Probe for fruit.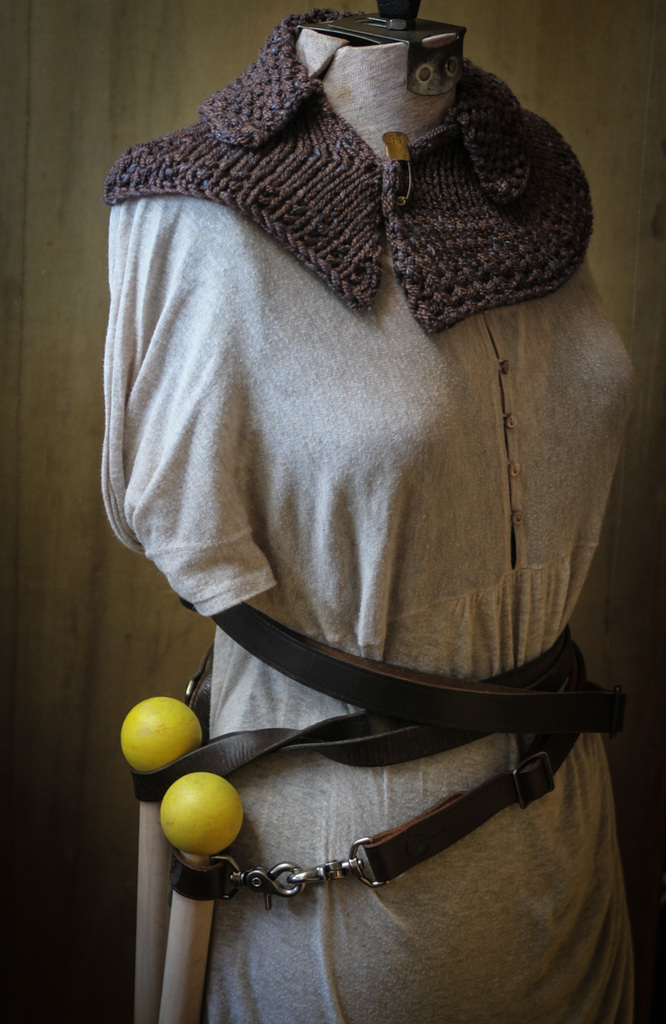
Probe result: [118, 689, 206, 772].
